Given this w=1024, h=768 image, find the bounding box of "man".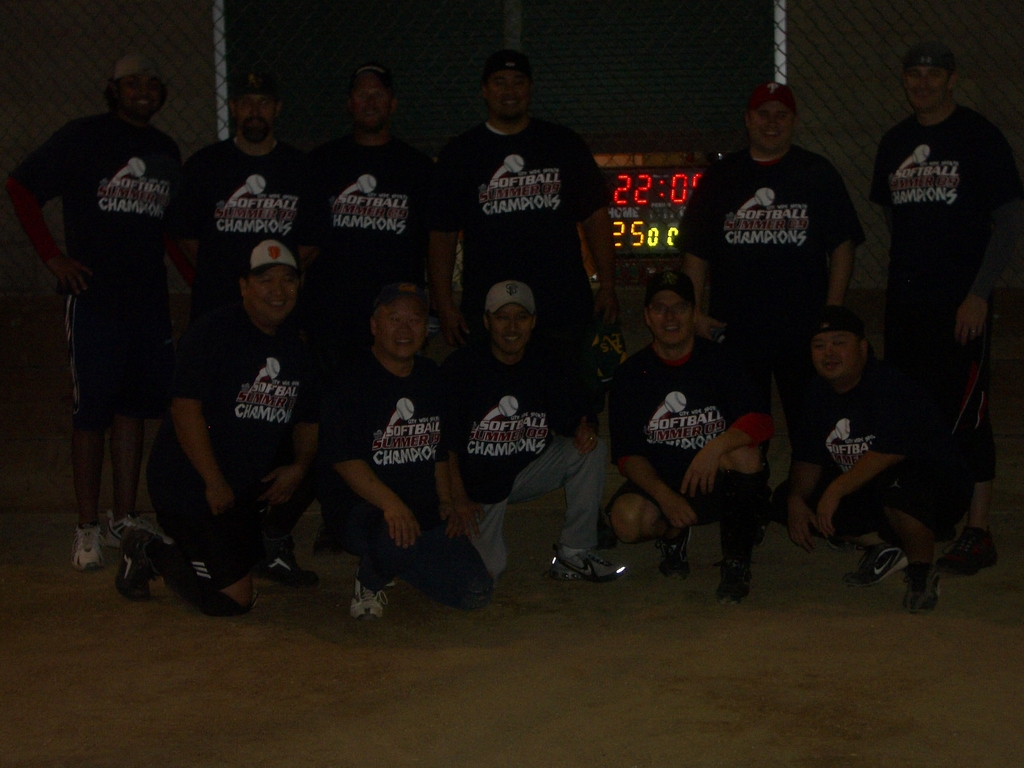
box(35, 45, 195, 587).
